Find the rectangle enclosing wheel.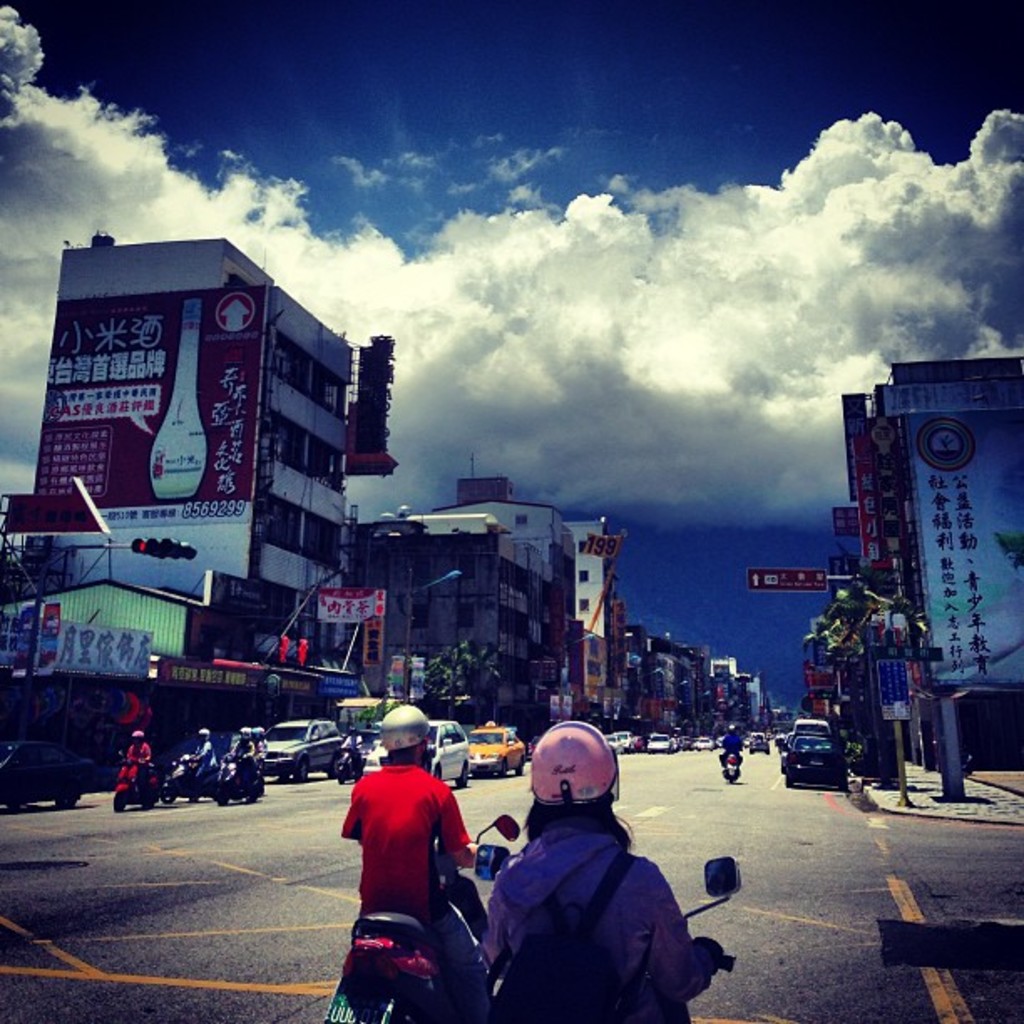
x1=502 y1=761 x2=514 y2=778.
